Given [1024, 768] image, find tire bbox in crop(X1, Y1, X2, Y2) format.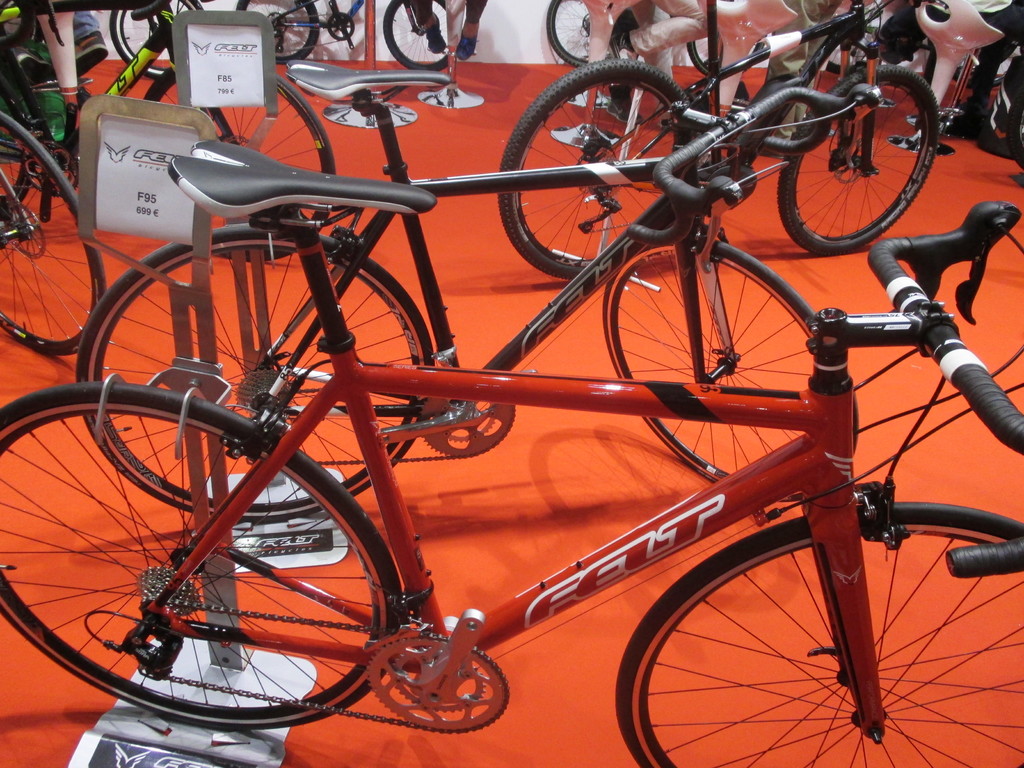
crop(680, 32, 767, 80).
